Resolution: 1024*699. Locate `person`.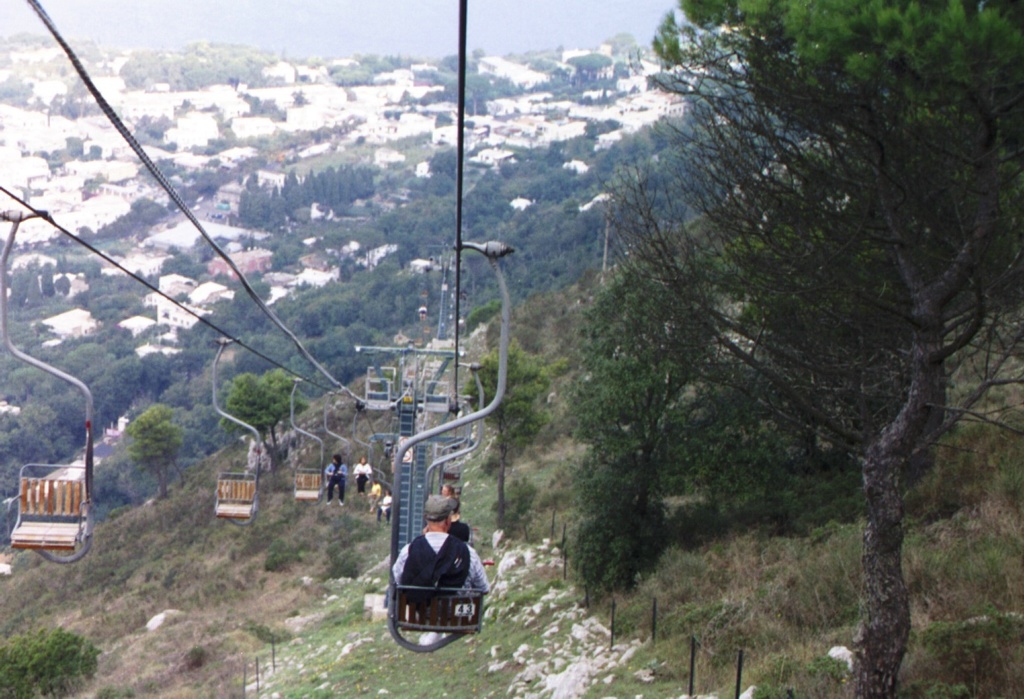
detection(351, 454, 373, 495).
